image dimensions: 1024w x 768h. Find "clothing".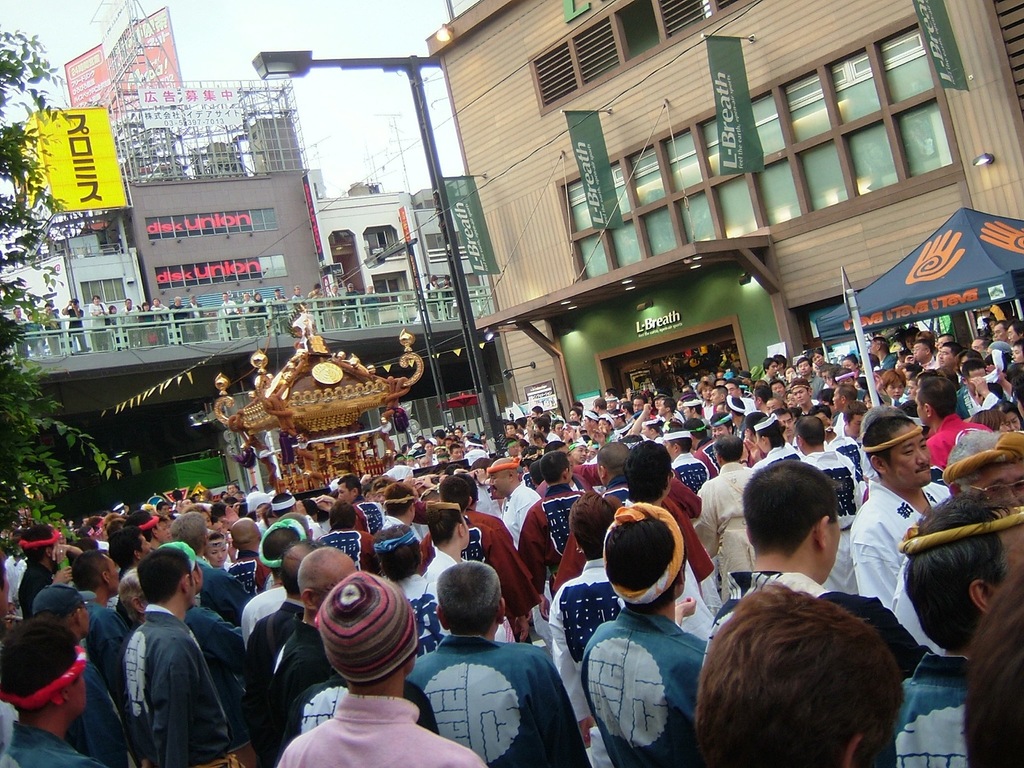
x1=467 y1=509 x2=540 y2=589.
